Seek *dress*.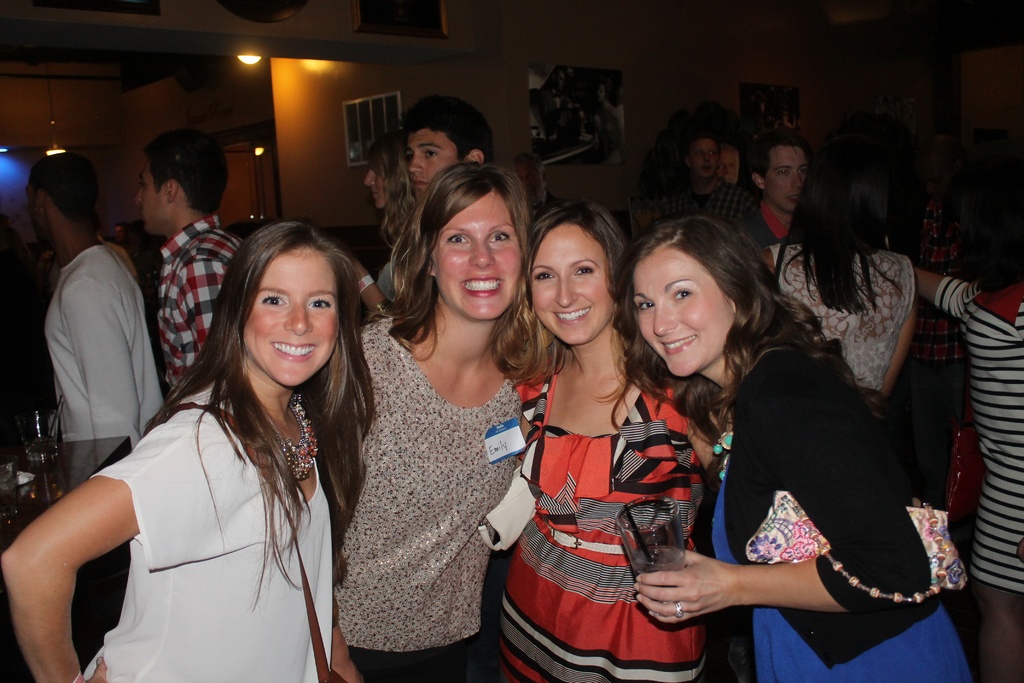
(left=501, top=370, right=705, bottom=682).
